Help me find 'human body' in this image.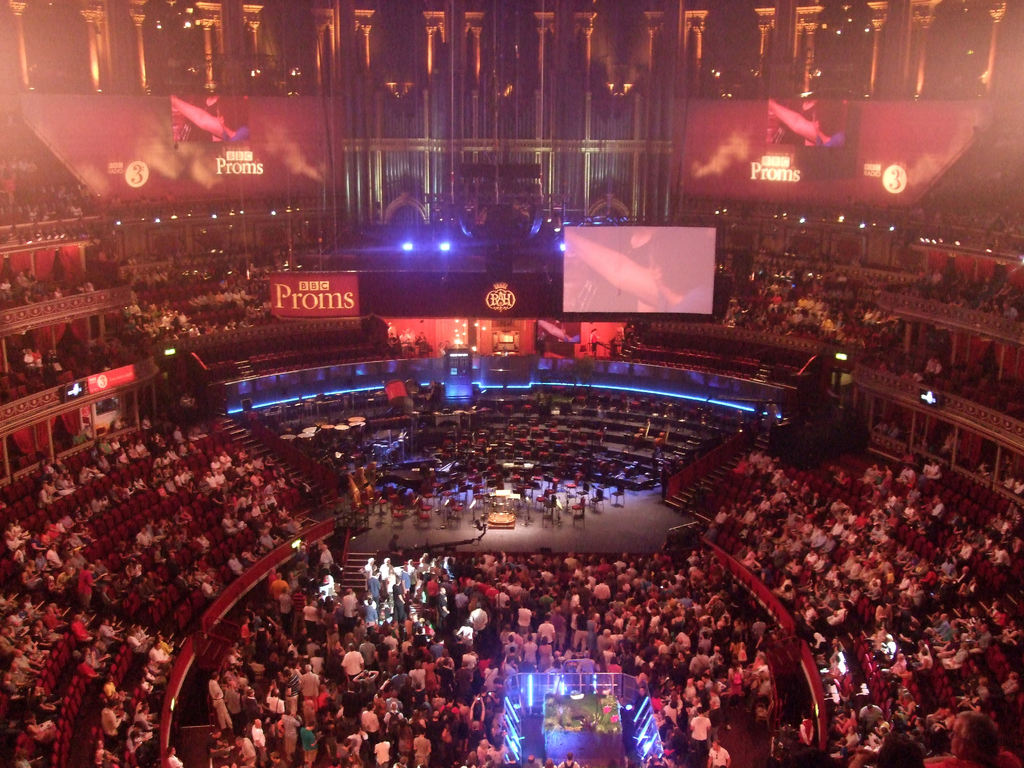
Found it: (x1=113, y1=443, x2=124, y2=459).
